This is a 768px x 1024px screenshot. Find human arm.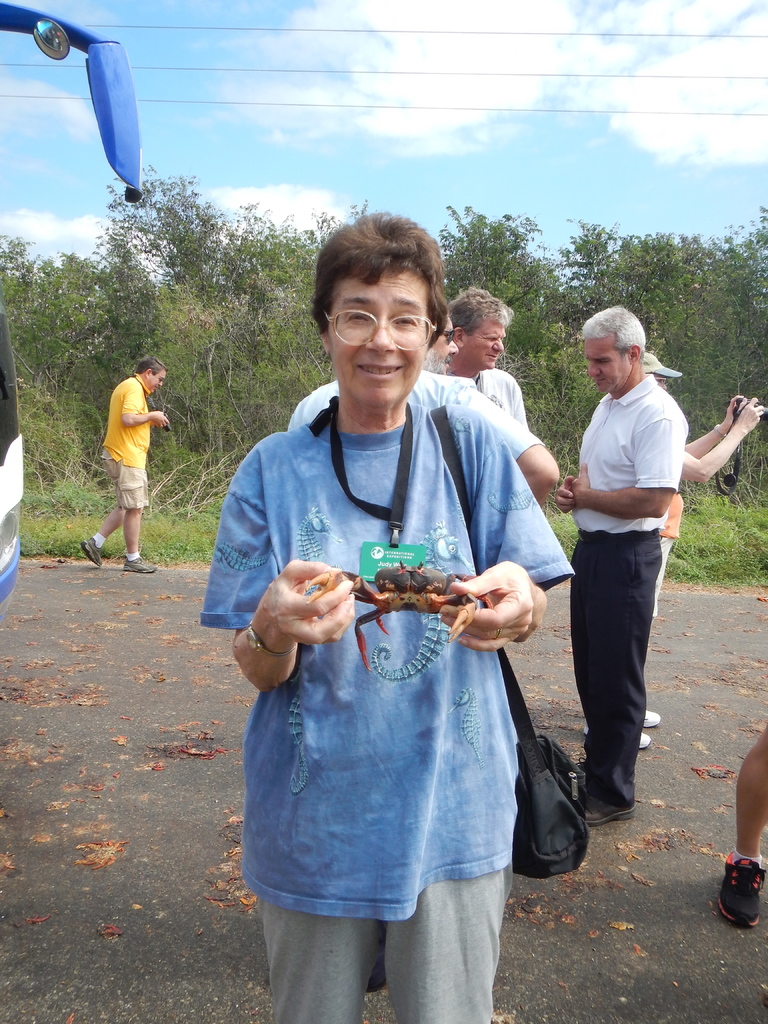
Bounding box: left=205, top=459, right=348, bottom=682.
